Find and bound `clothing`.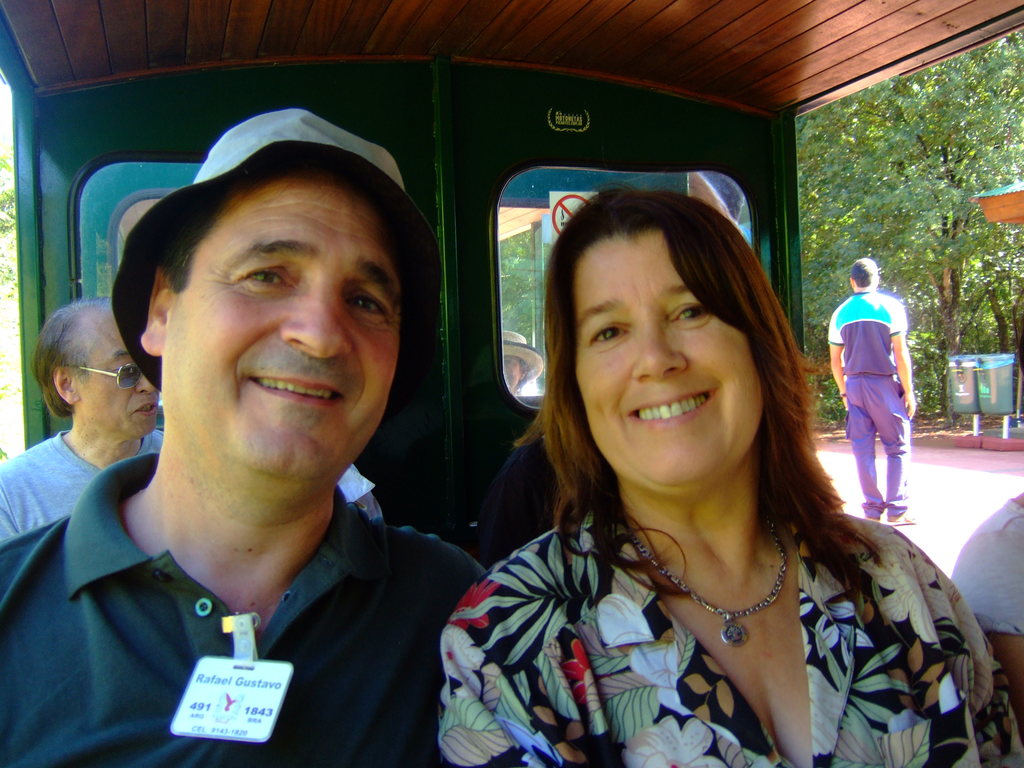
Bound: left=0, top=453, right=491, bottom=766.
